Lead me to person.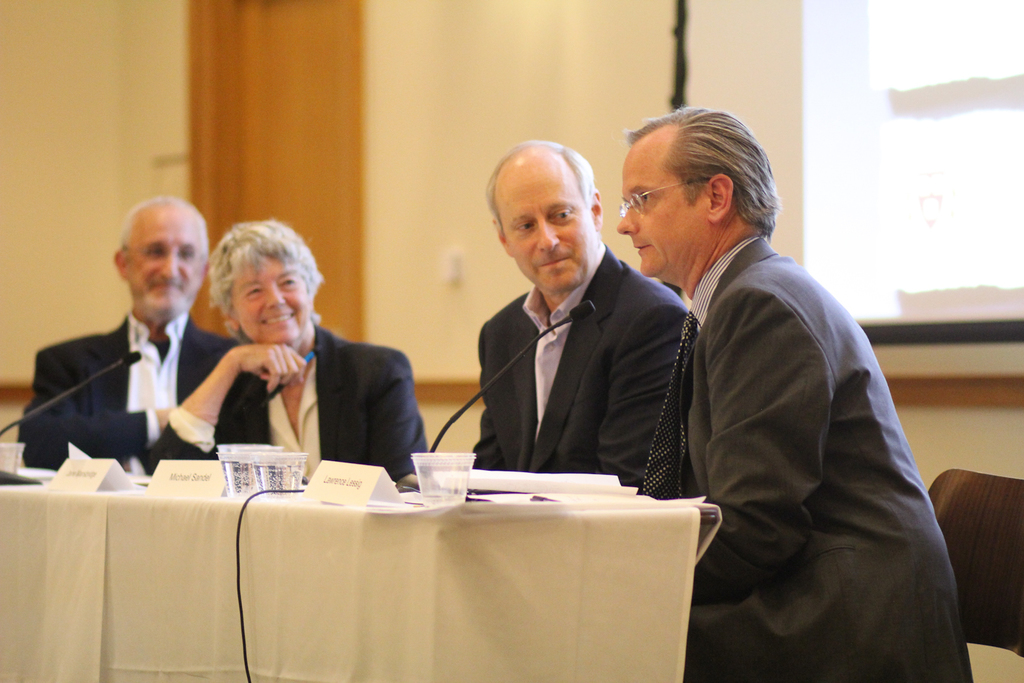
Lead to pyautogui.locateOnScreen(616, 106, 974, 682).
